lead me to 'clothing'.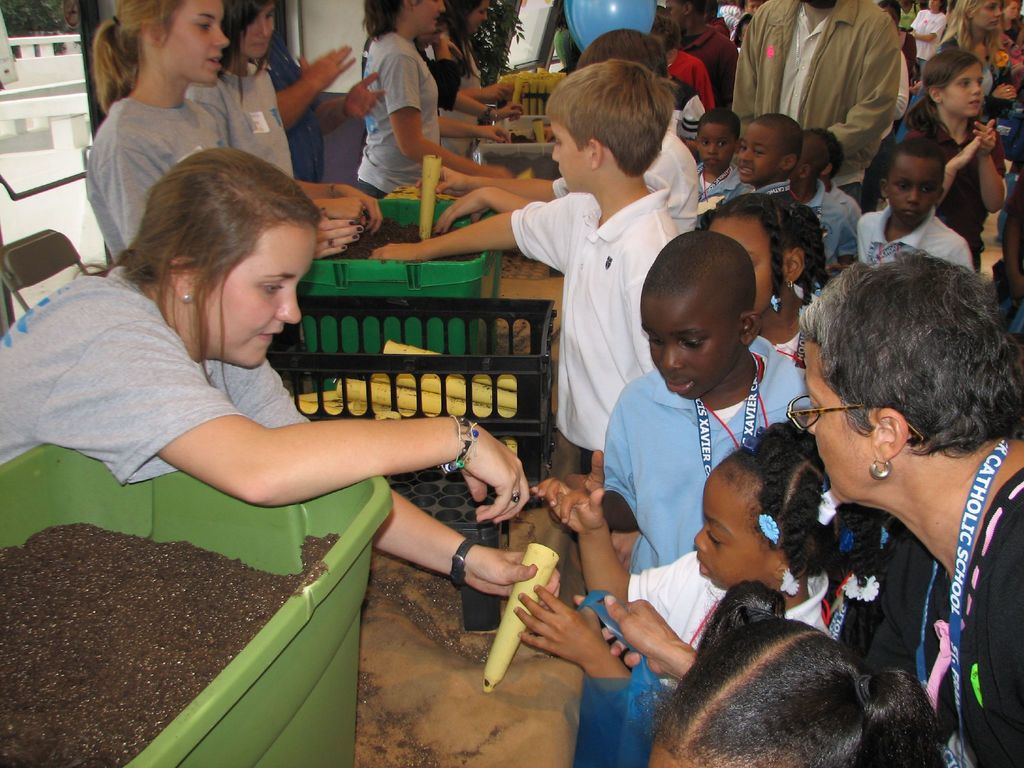
Lead to 184,68,294,180.
